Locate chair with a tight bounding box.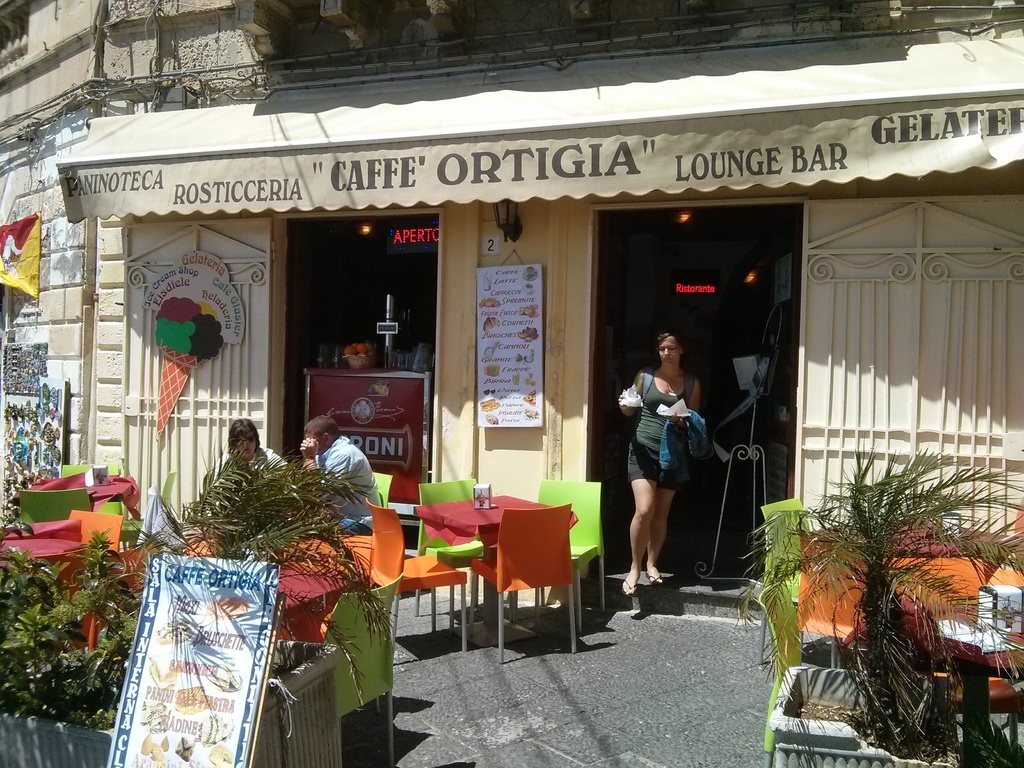
BBox(1004, 500, 1023, 689).
